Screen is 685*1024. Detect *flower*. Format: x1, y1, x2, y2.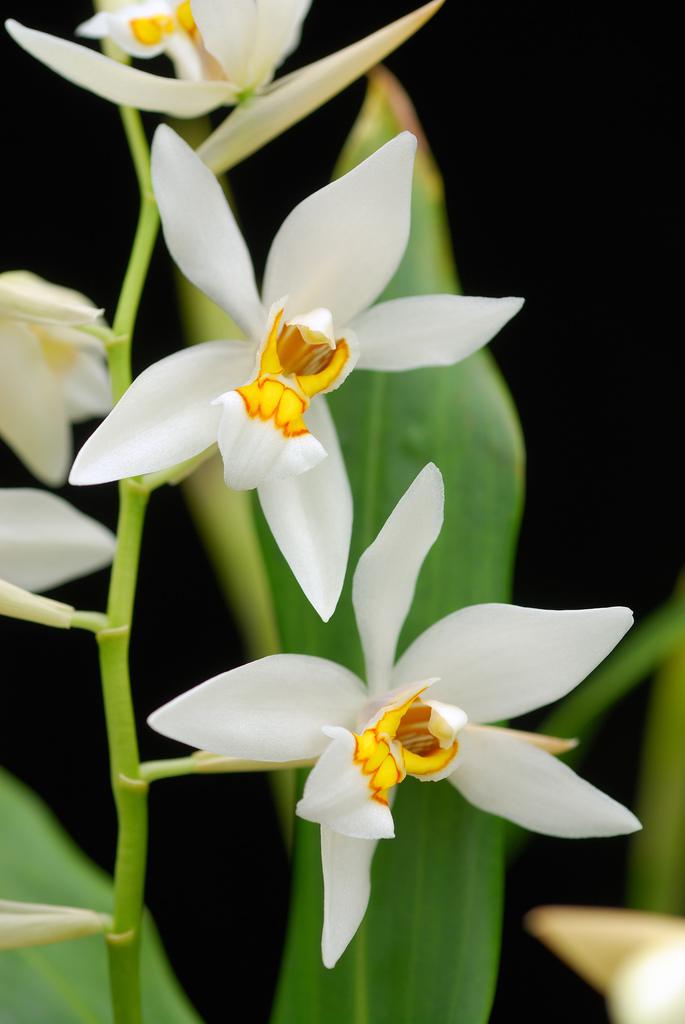
0, 265, 122, 489.
